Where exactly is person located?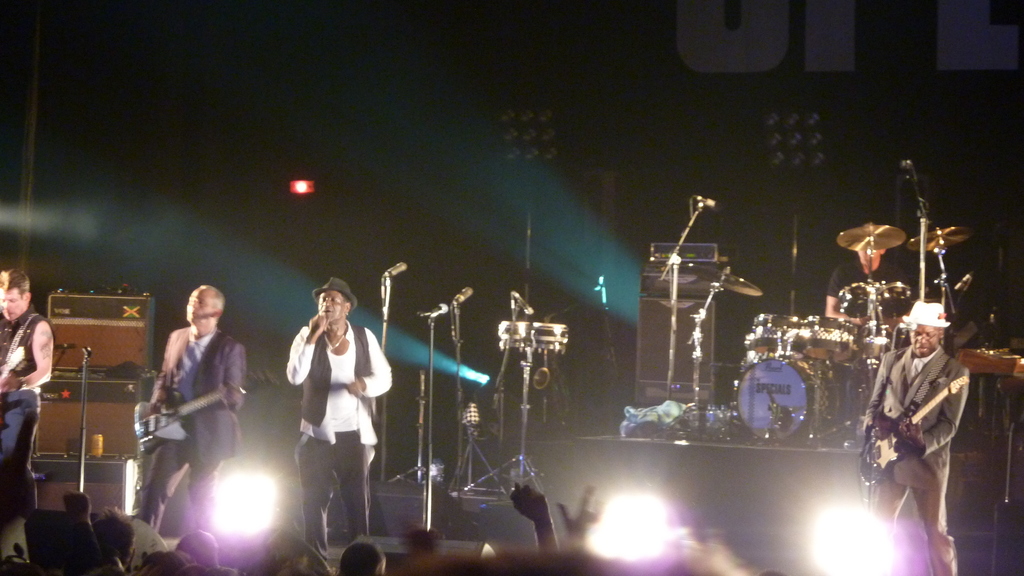
Its bounding box is [340,543,387,575].
